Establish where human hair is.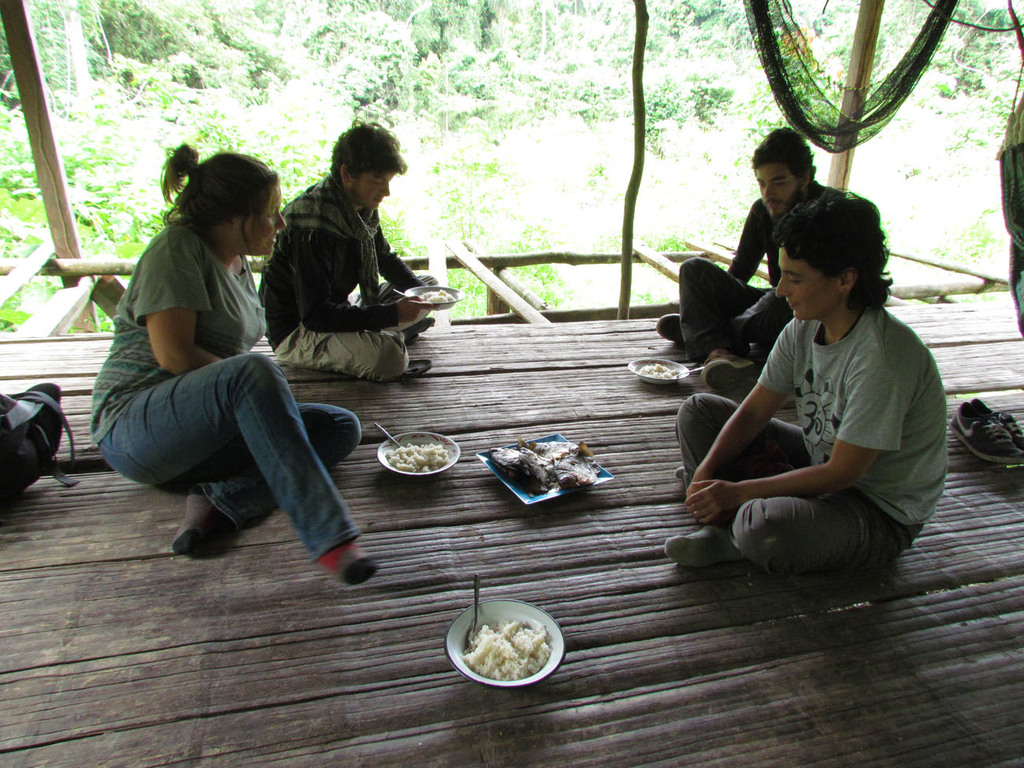
Established at (751,125,817,189).
